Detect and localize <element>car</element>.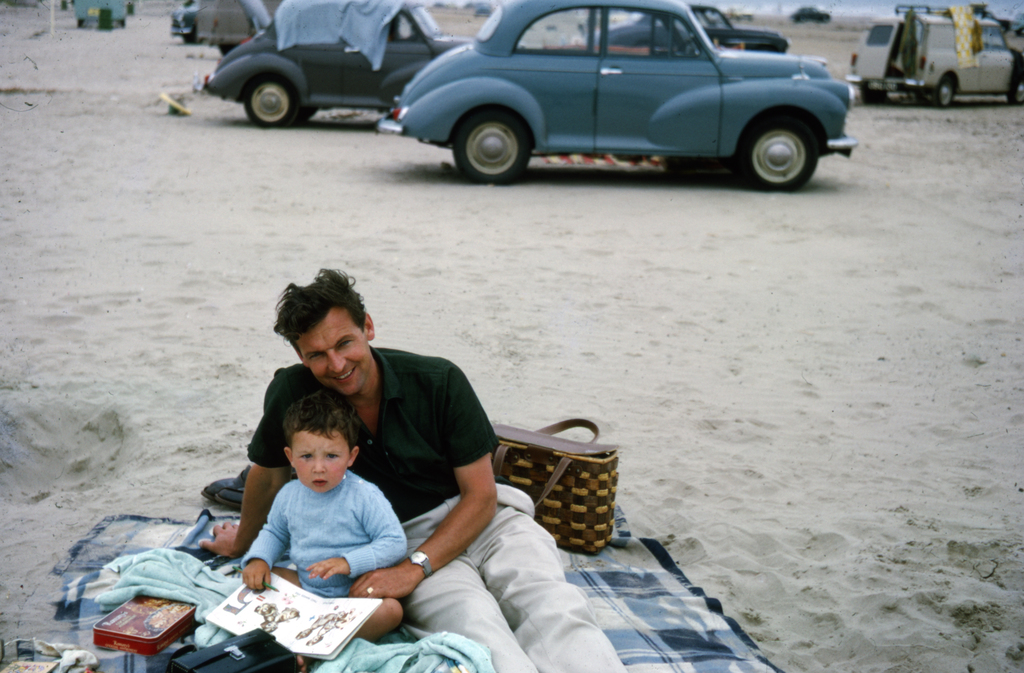
Localized at <box>193,0,474,129</box>.
